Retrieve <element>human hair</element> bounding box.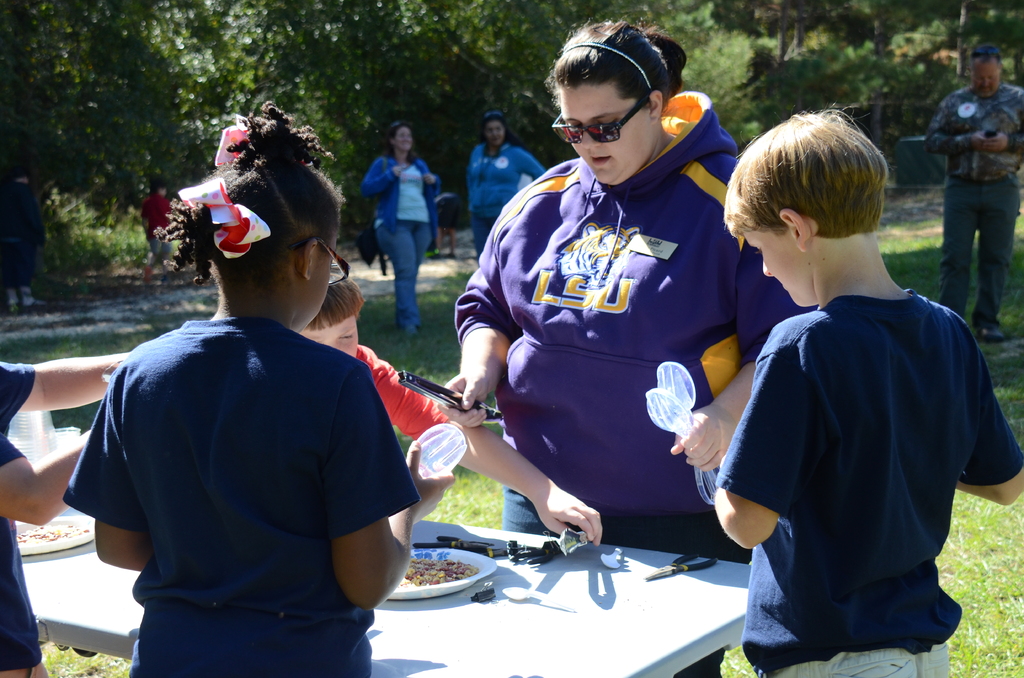
Bounding box: {"x1": 543, "y1": 17, "x2": 688, "y2": 109}.
